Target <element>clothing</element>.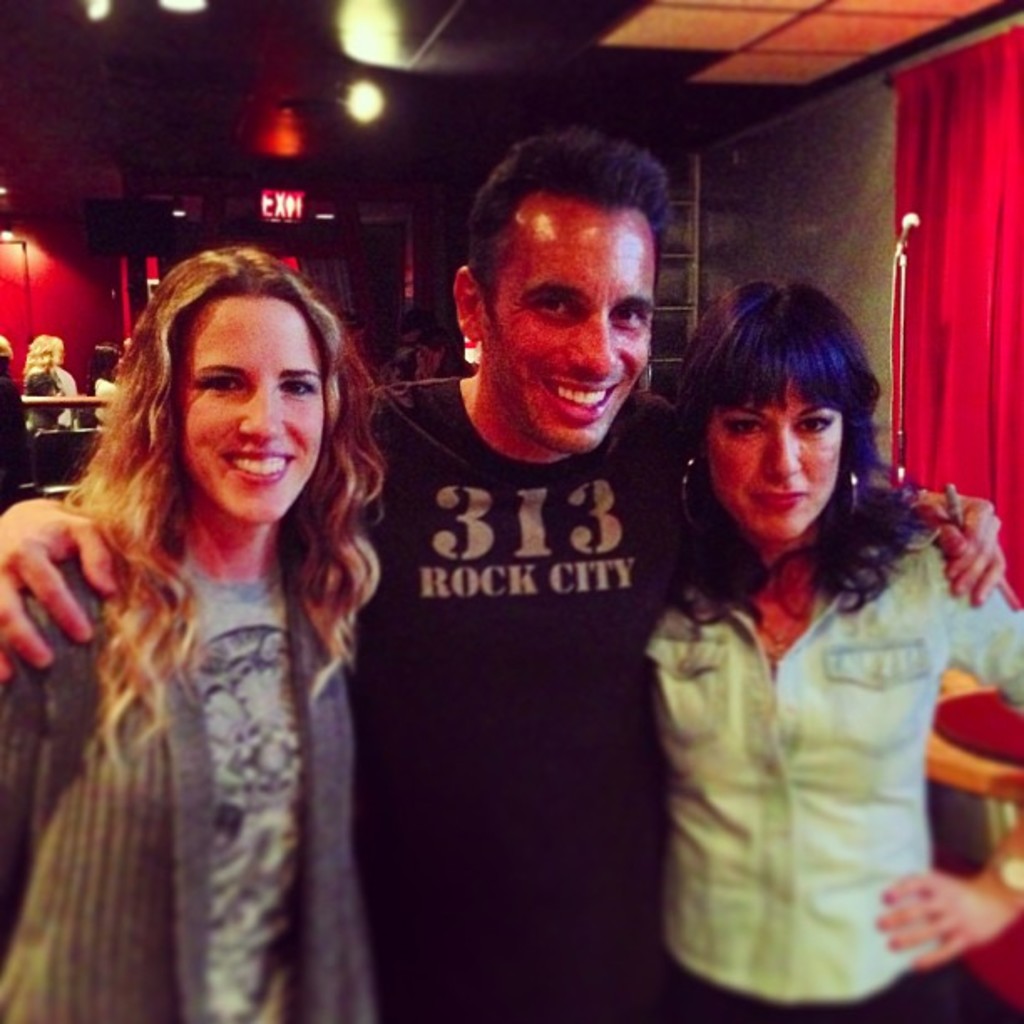
Target region: 10:397:433:999.
